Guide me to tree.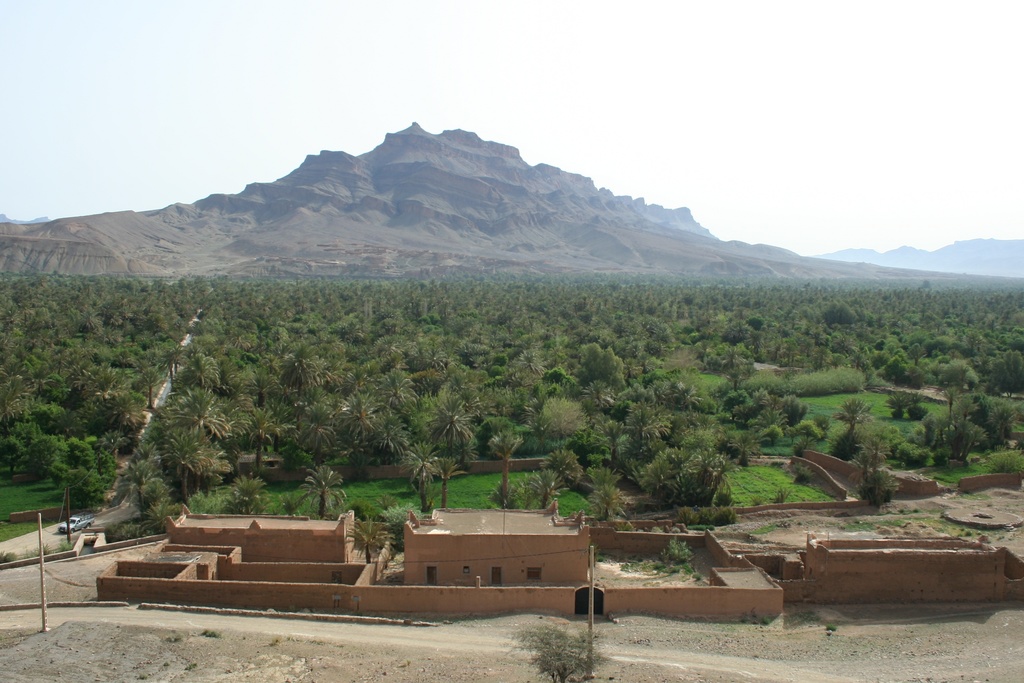
Guidance: x1=347, y1=522, x2=396, y2=560.
